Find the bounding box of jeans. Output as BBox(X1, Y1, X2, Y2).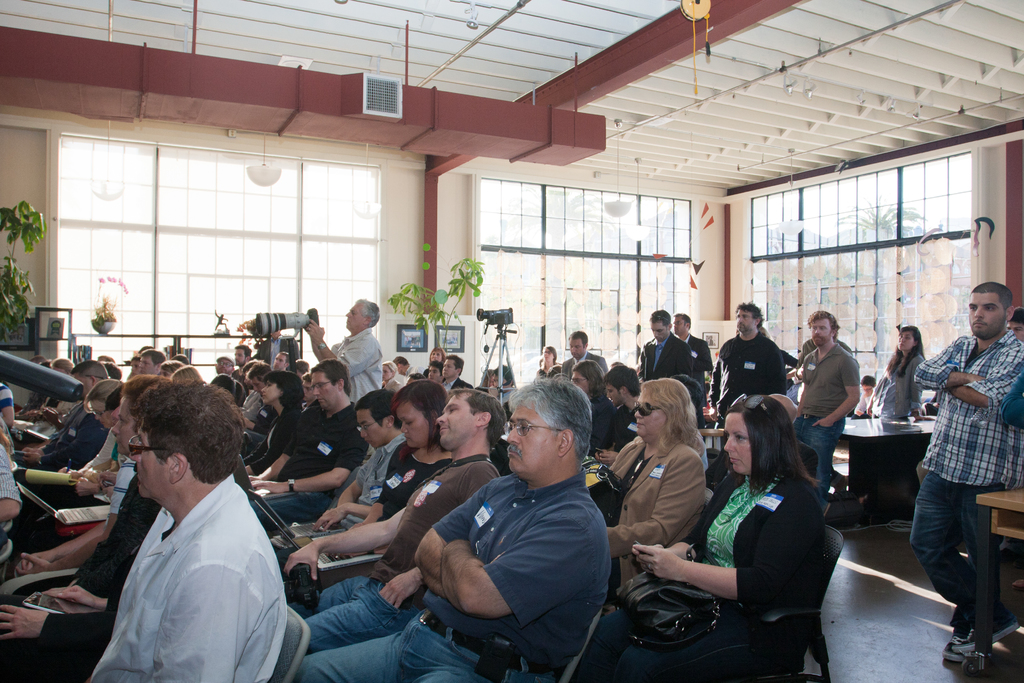
BBox(291, 608, 524, 682).
